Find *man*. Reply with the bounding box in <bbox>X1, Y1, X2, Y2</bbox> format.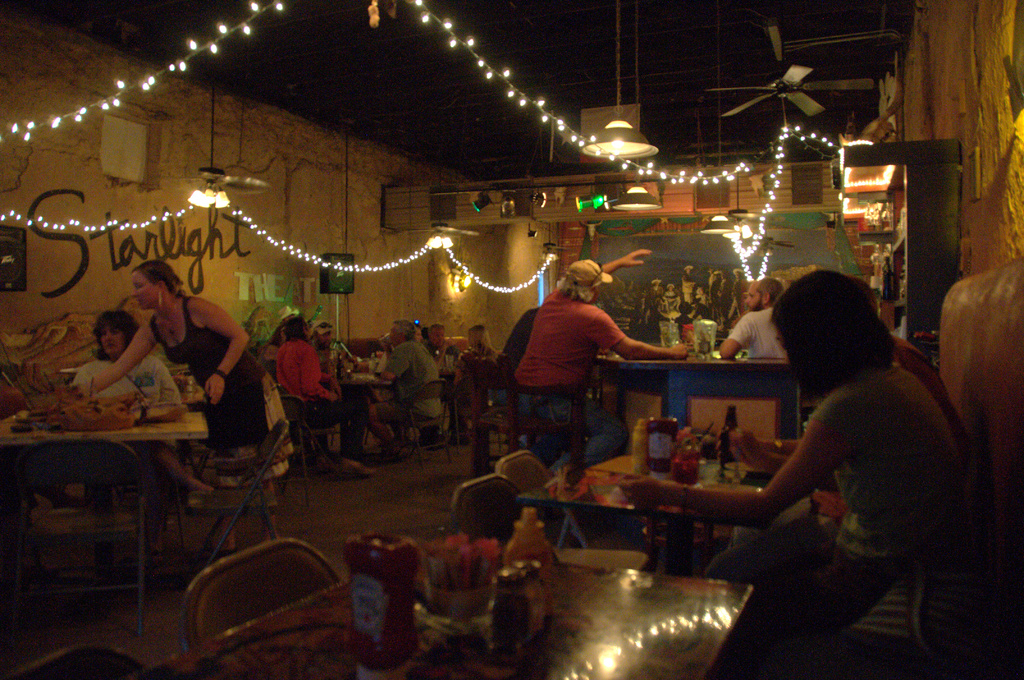
<bbox>515, 259, 672, 449</bbox>.
